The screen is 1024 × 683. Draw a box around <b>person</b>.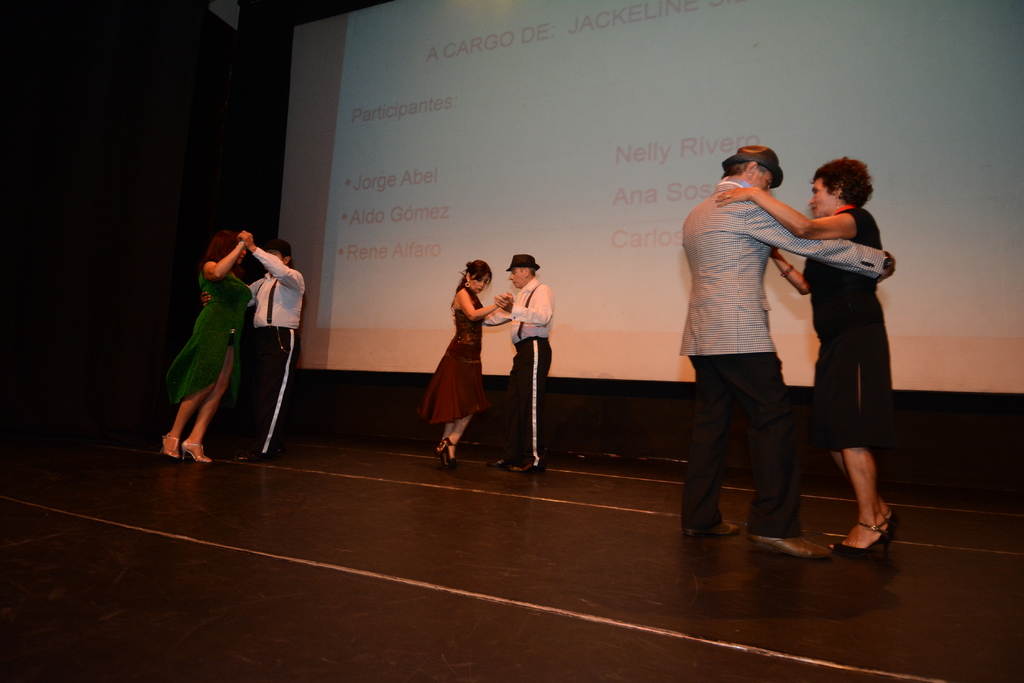
crop(159, 230, 244, 467).
